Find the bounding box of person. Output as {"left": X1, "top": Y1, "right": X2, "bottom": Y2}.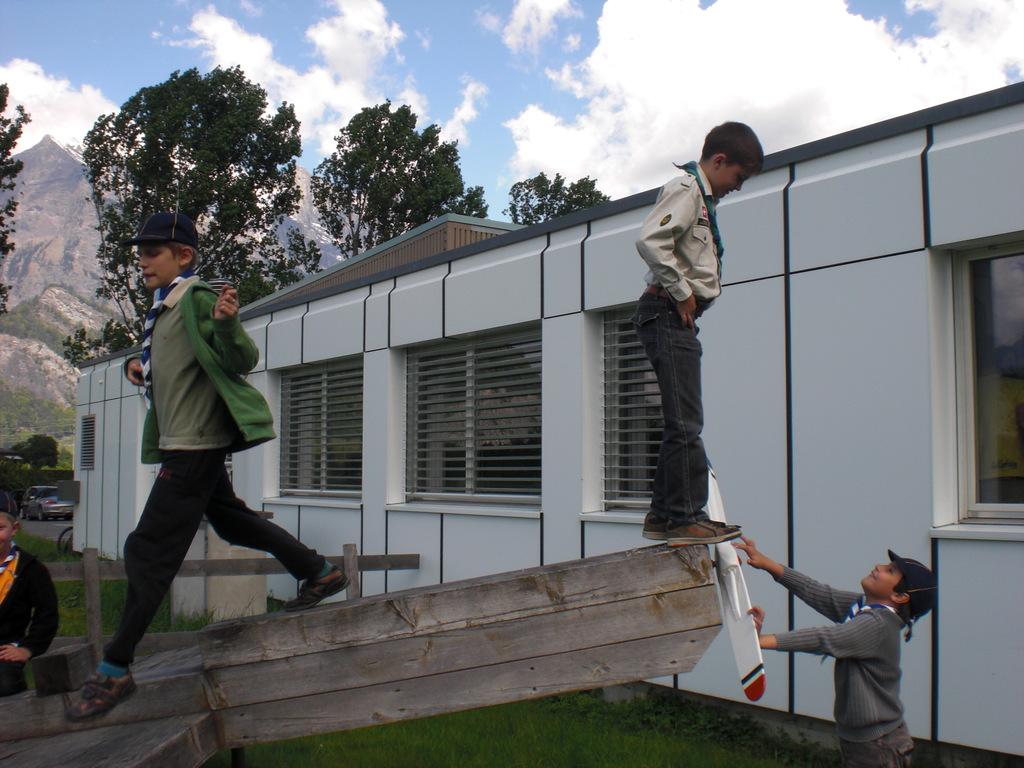
{"left": 0, "top": 484, "right": 56, "bottom": 699}.
